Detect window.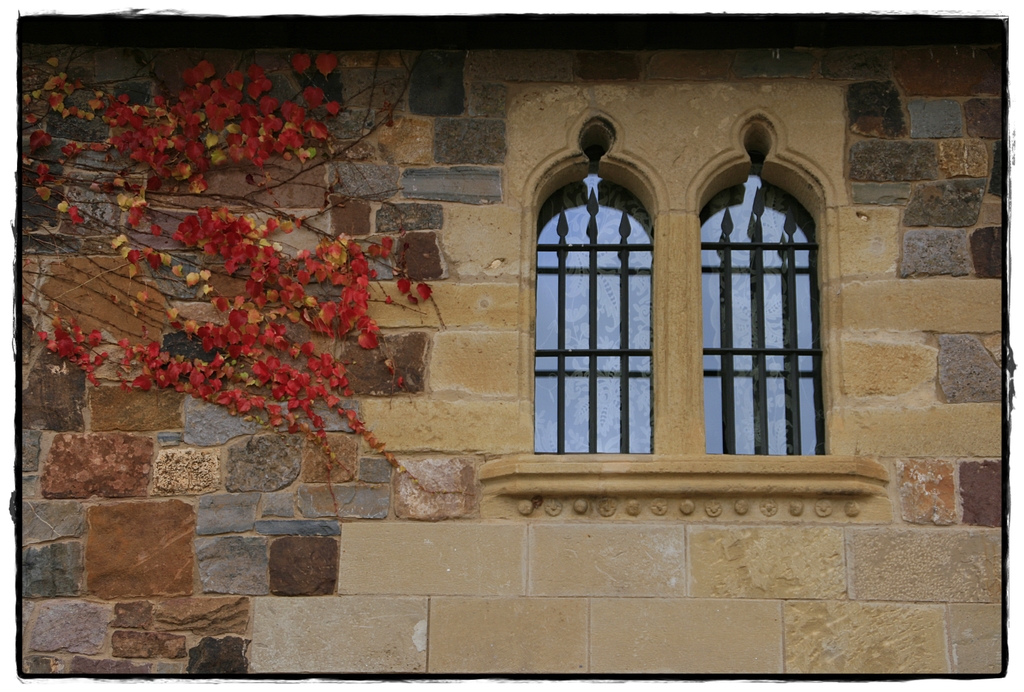
Detected at [x1=686, y1=93, x2=852, y2=479].
